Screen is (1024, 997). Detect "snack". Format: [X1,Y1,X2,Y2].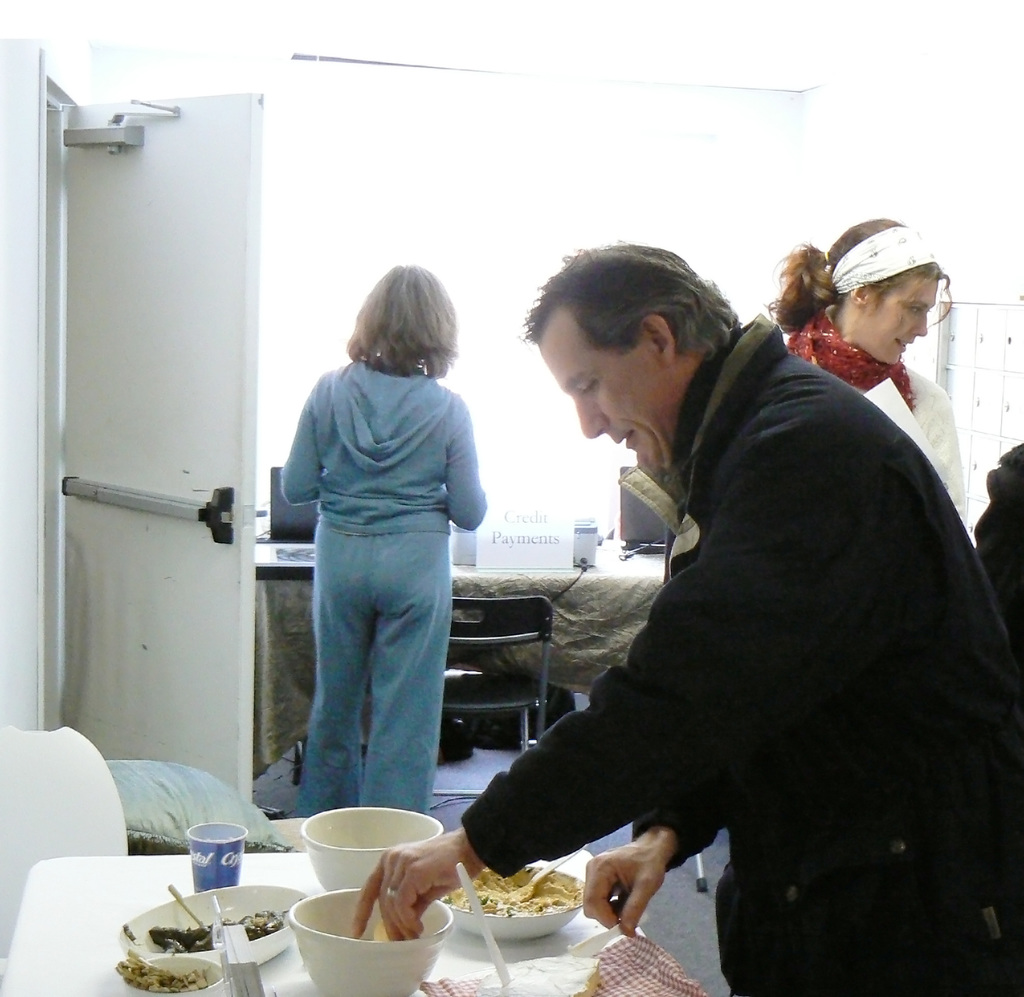
[152,909,286,964].
